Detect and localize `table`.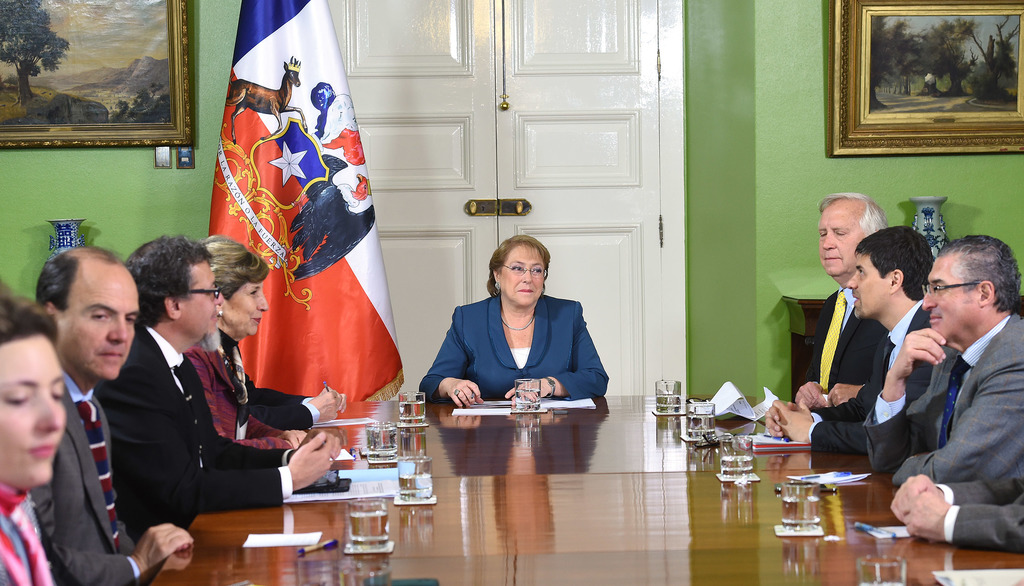
Localized at l=153, t=400, r=1023, b=585.
